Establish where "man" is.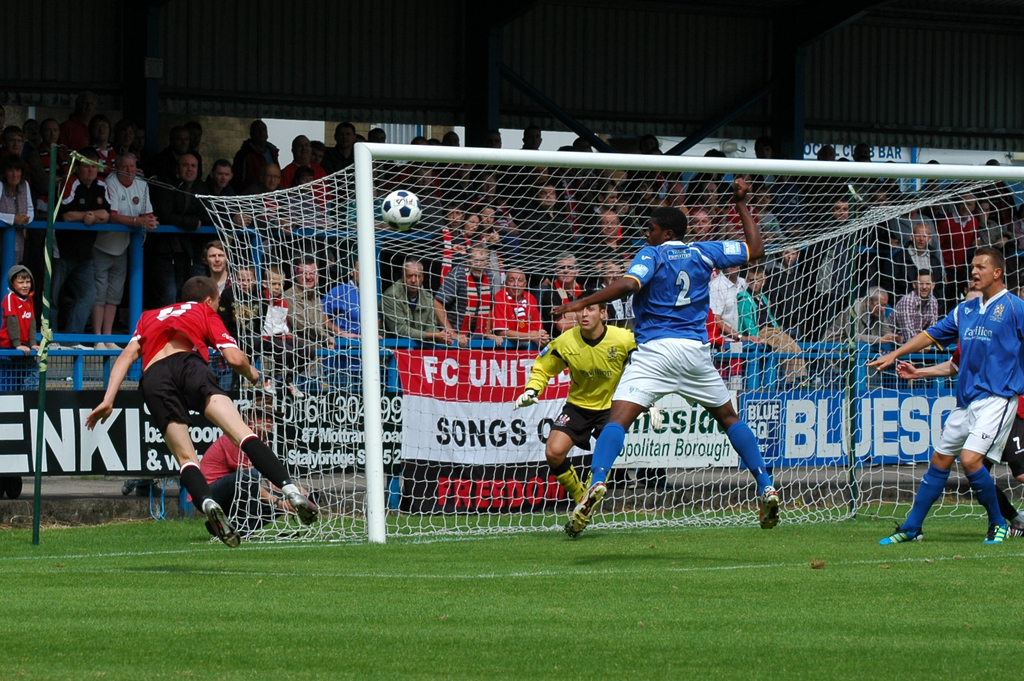
Established at [left=245, top=274, right=285, bottom=324].
